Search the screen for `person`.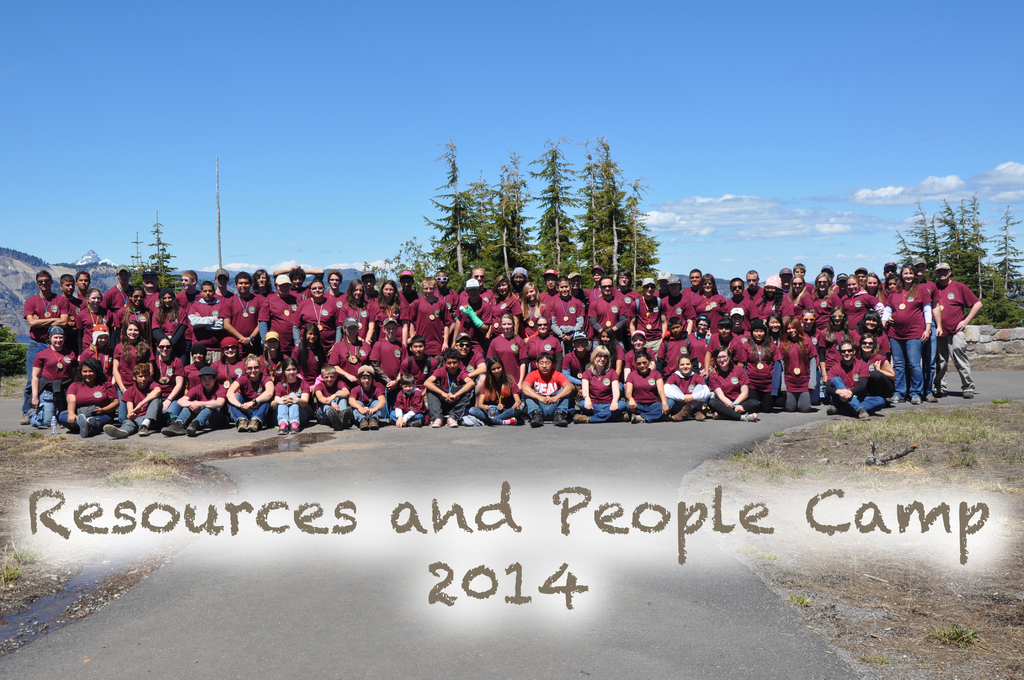
Found at [314, 364, 356, 428].
